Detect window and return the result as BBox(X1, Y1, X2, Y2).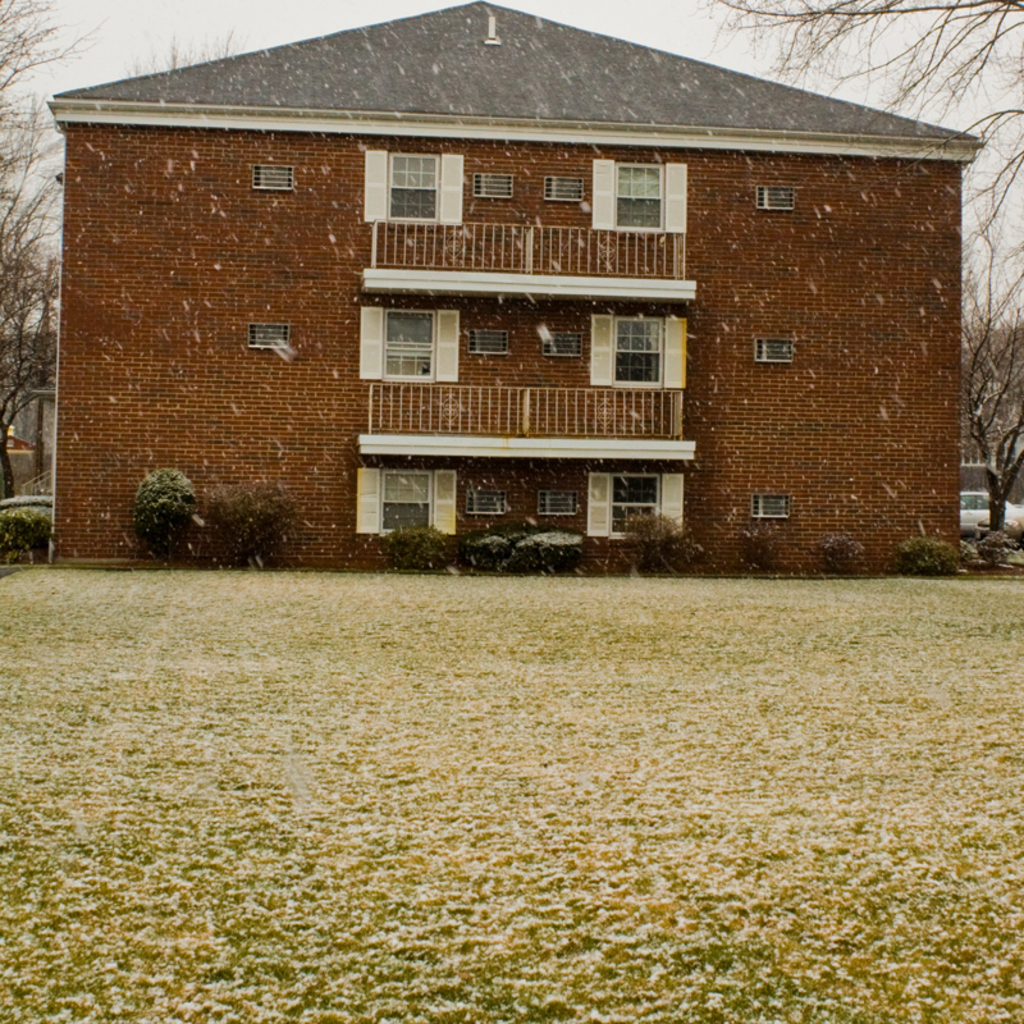
BBox(252, 323, 284, 351).
